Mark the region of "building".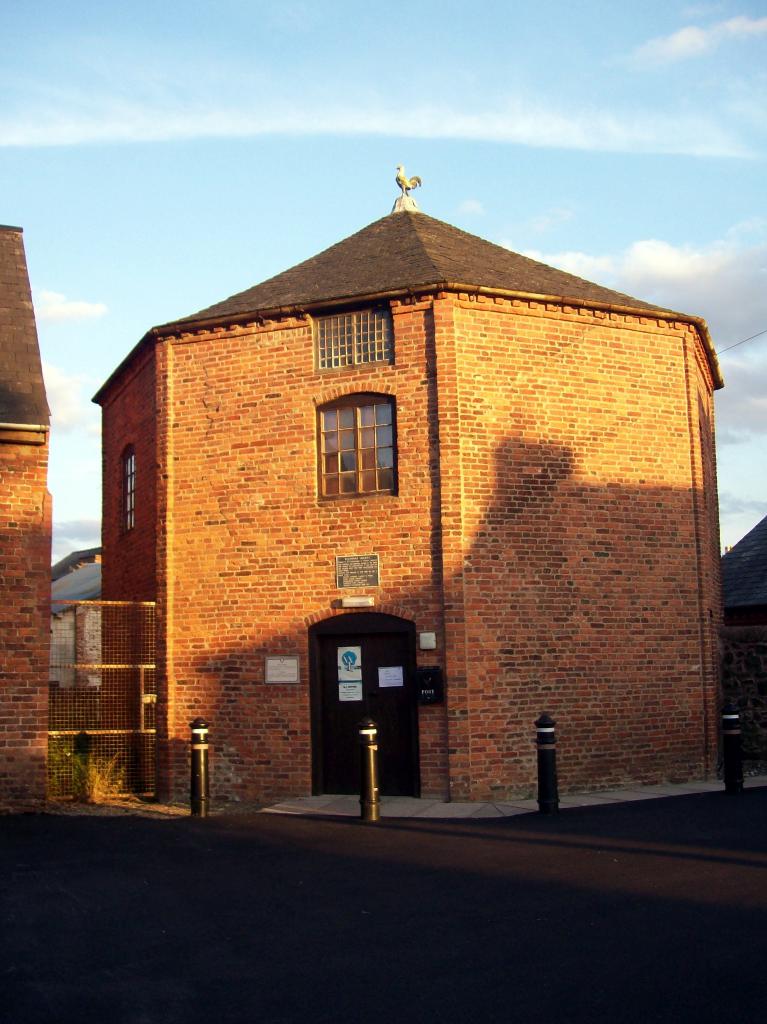
Region: box(93, 168, 724, 808).
